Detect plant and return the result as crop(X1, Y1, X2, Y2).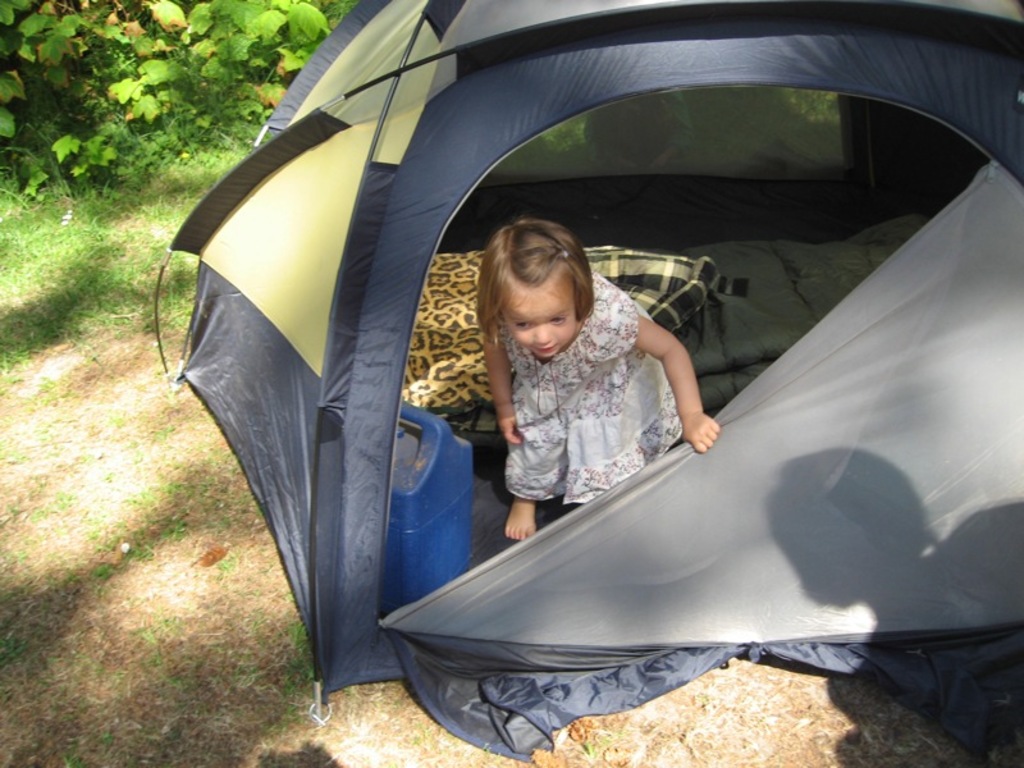
crop(0, 0, 349, 204).
